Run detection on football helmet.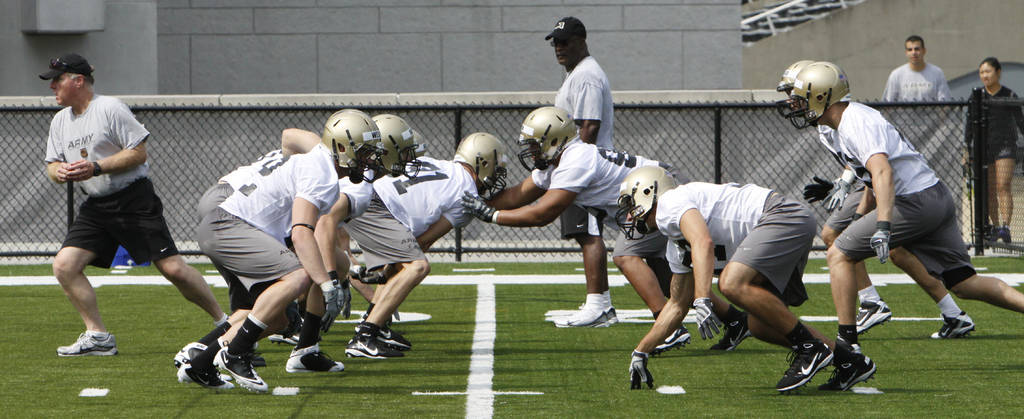
Result: [left=506, top=100, right=568, bottom=170].
